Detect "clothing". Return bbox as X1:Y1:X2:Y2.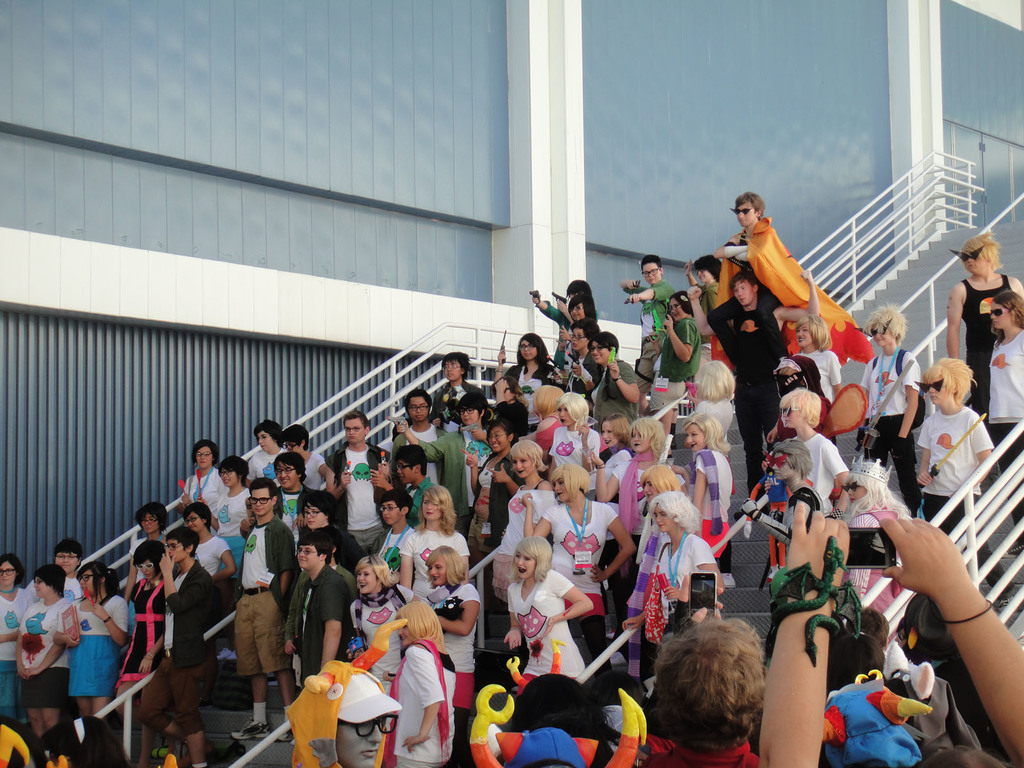
538:491:620:643.
